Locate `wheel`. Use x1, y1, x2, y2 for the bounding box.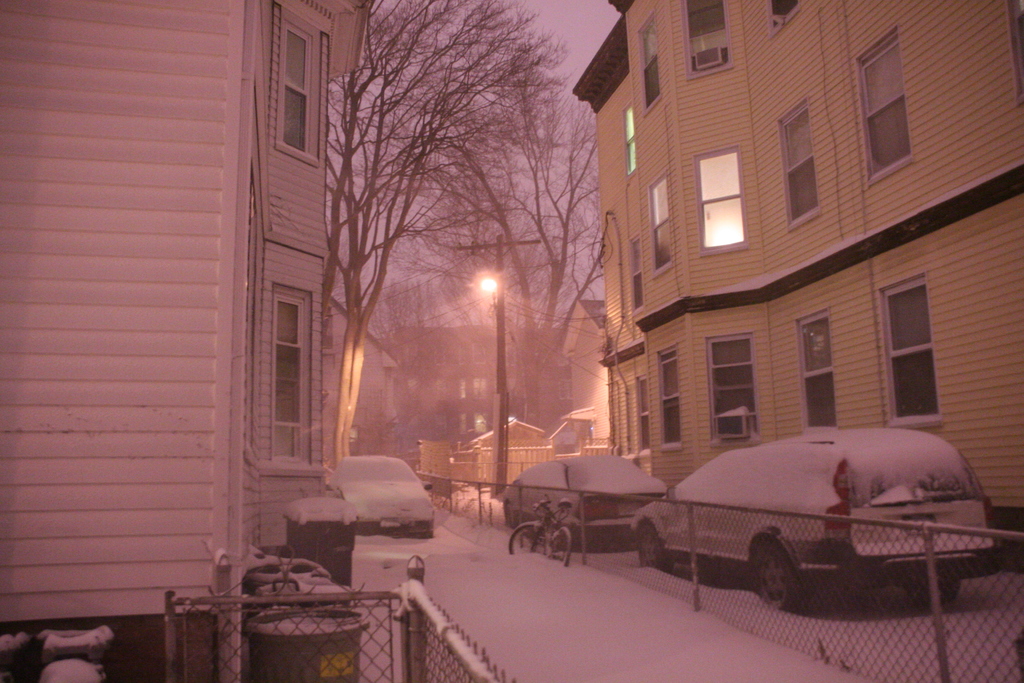
547, 528, 572, 567.
